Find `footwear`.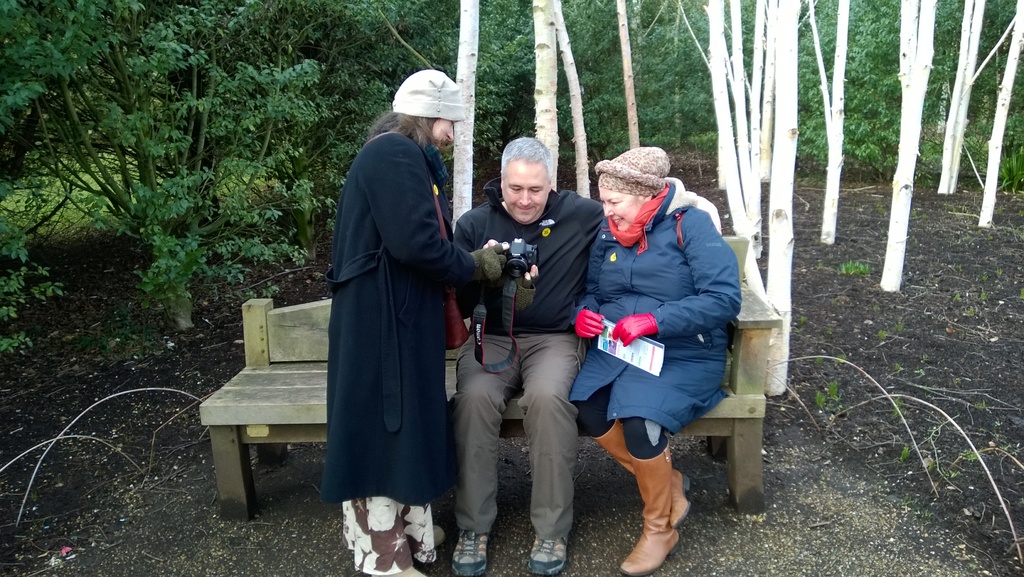
451, 529, 486, 576.
